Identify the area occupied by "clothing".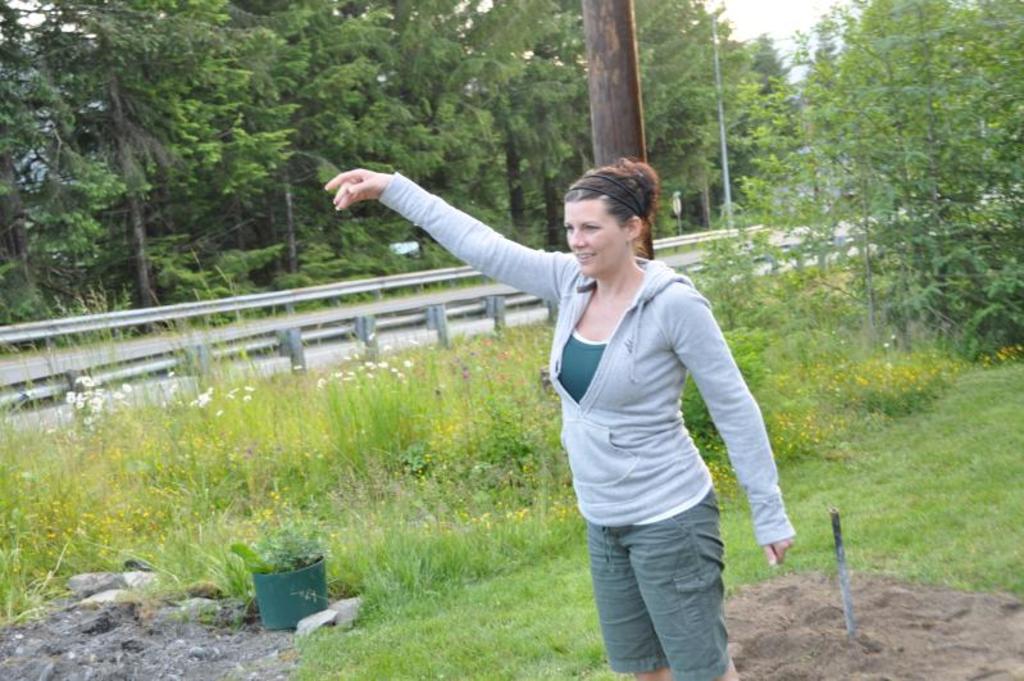
Area: <box>456,198,764,622</box>.
